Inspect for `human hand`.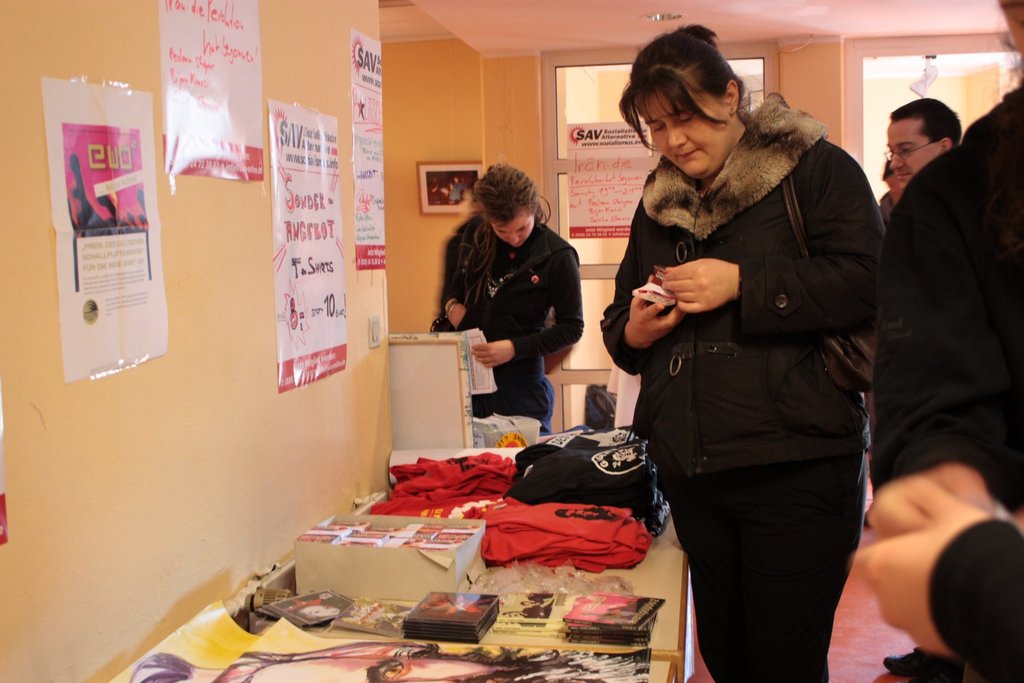
Inspection: 445,303,467,331.
